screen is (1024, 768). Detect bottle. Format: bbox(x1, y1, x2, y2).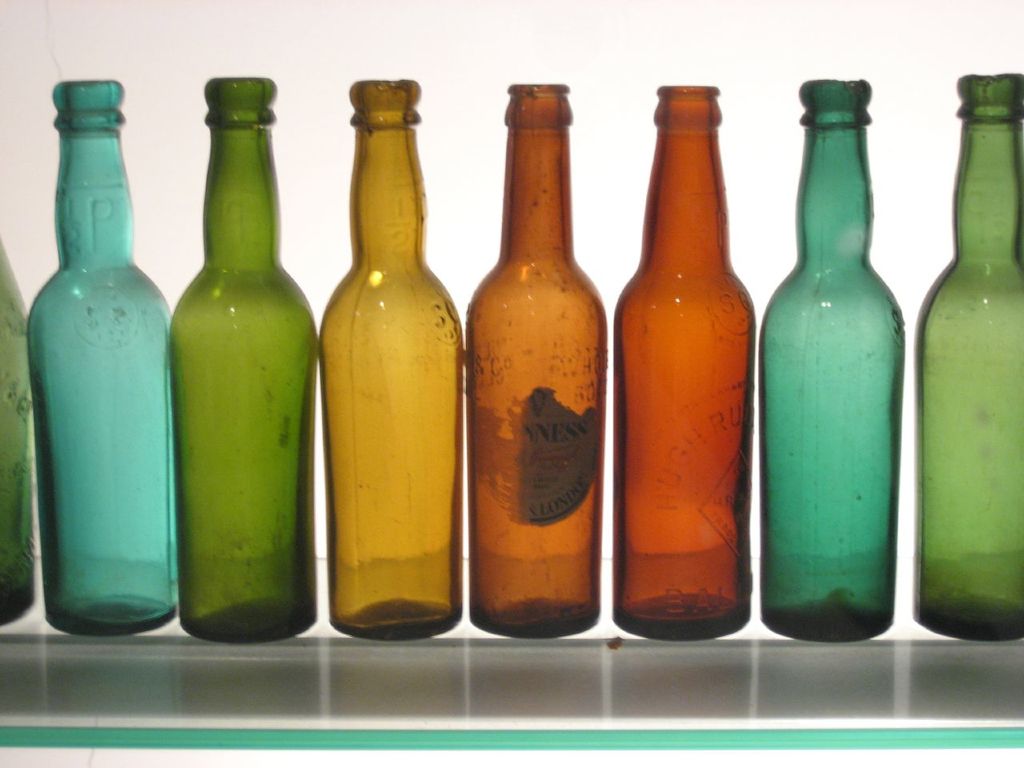
bbox(0, 242, 35, 628).
